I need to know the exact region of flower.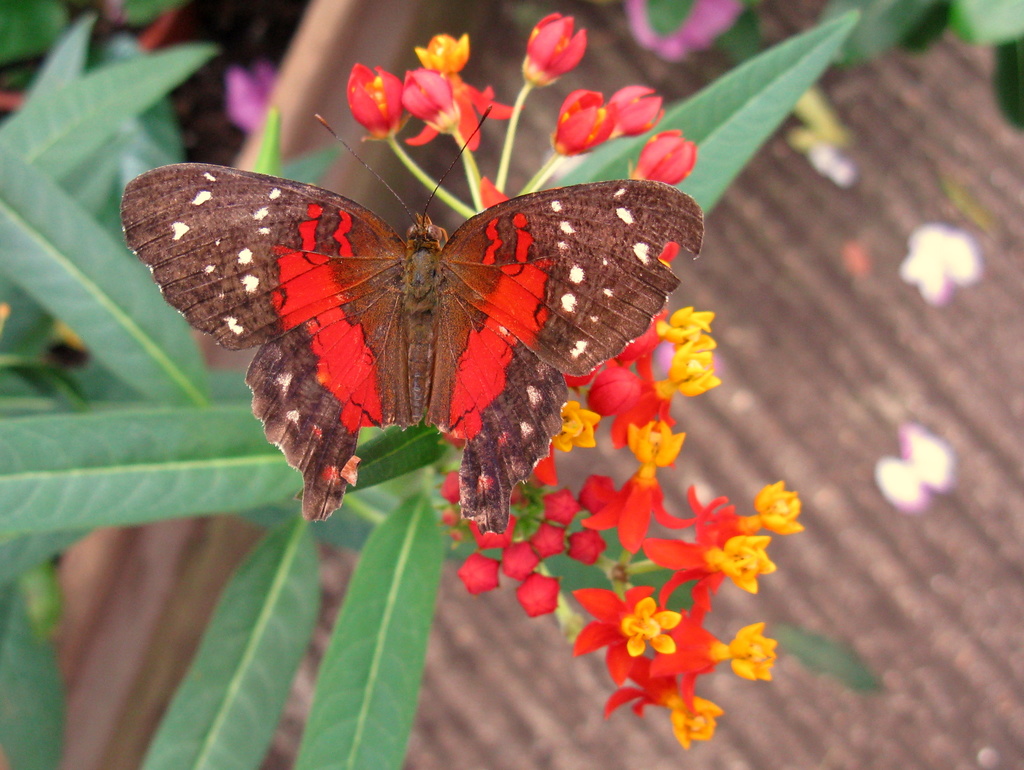
Region: rect(416, 29, 468, 66).
